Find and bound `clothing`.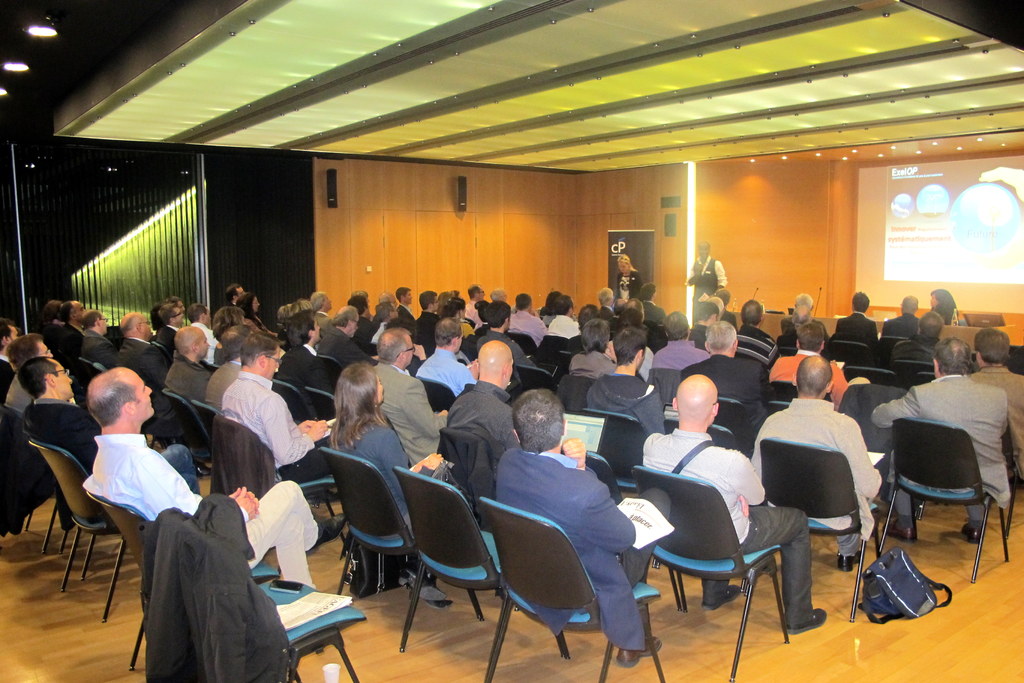
Bound: 827, 315, 867, 351.
